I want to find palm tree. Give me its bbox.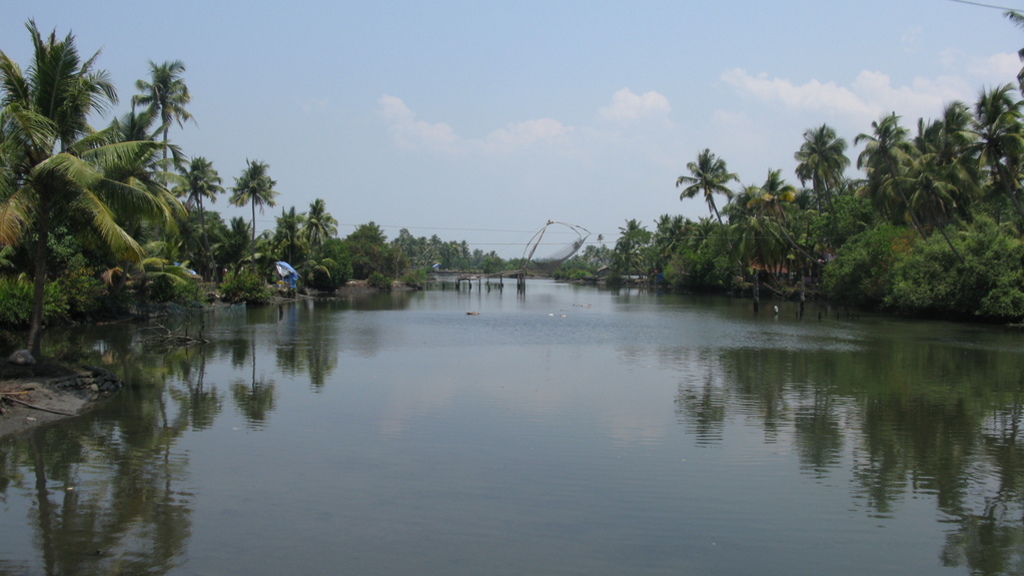
[x1=890, y1=141, x2=963, y2=245].
